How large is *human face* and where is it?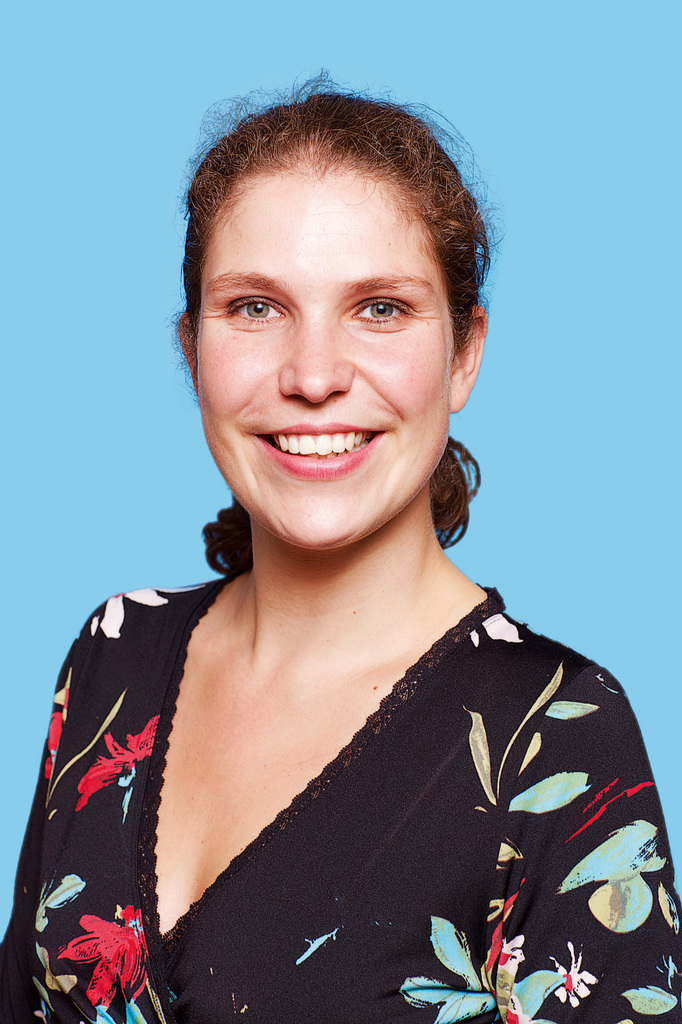
Bounding box: crop(196, 158, 461, 554).
